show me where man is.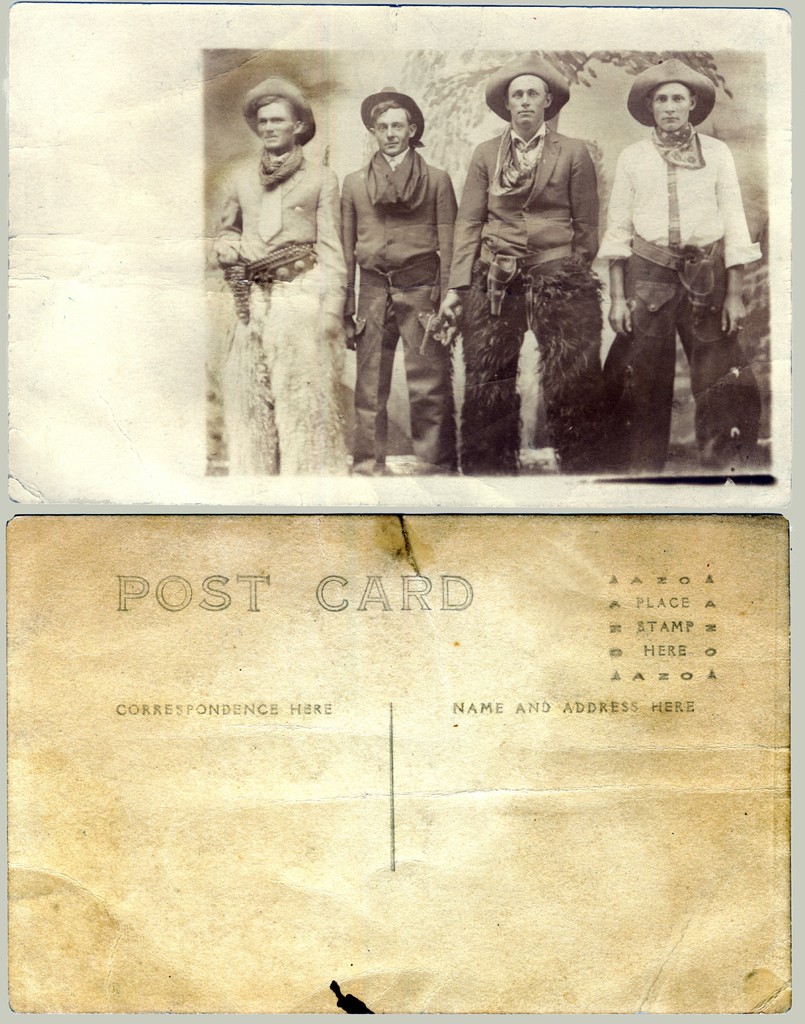
man is at 202,71,351,484.
